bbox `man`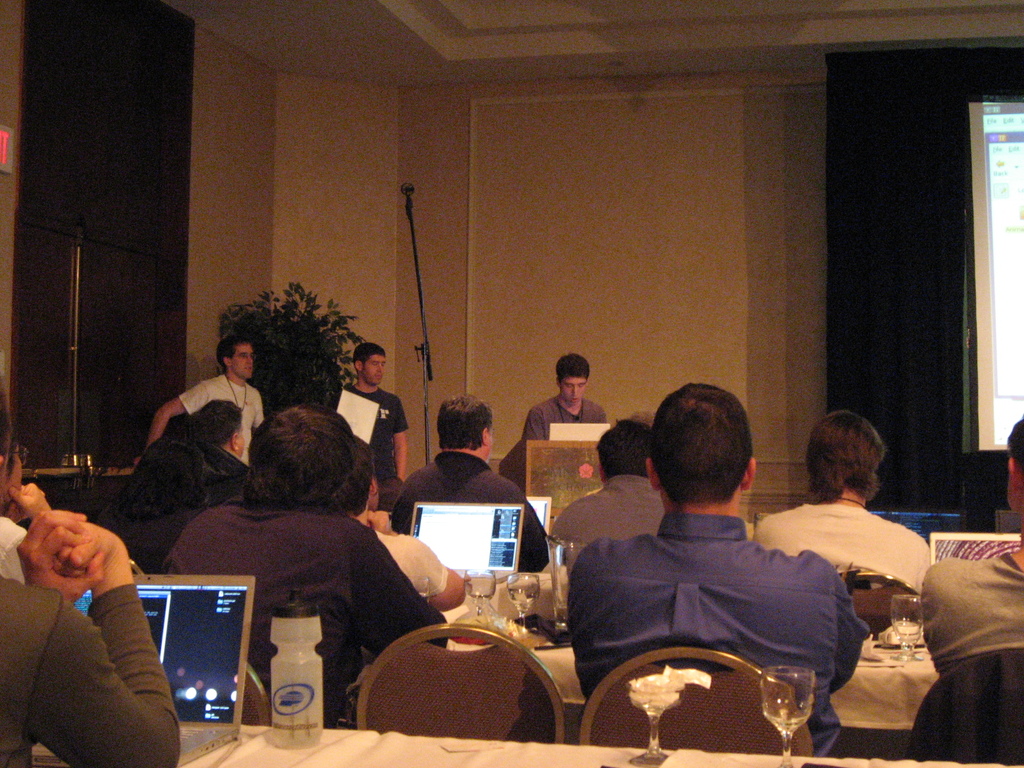
bbox(392, 388, 541, 569)
